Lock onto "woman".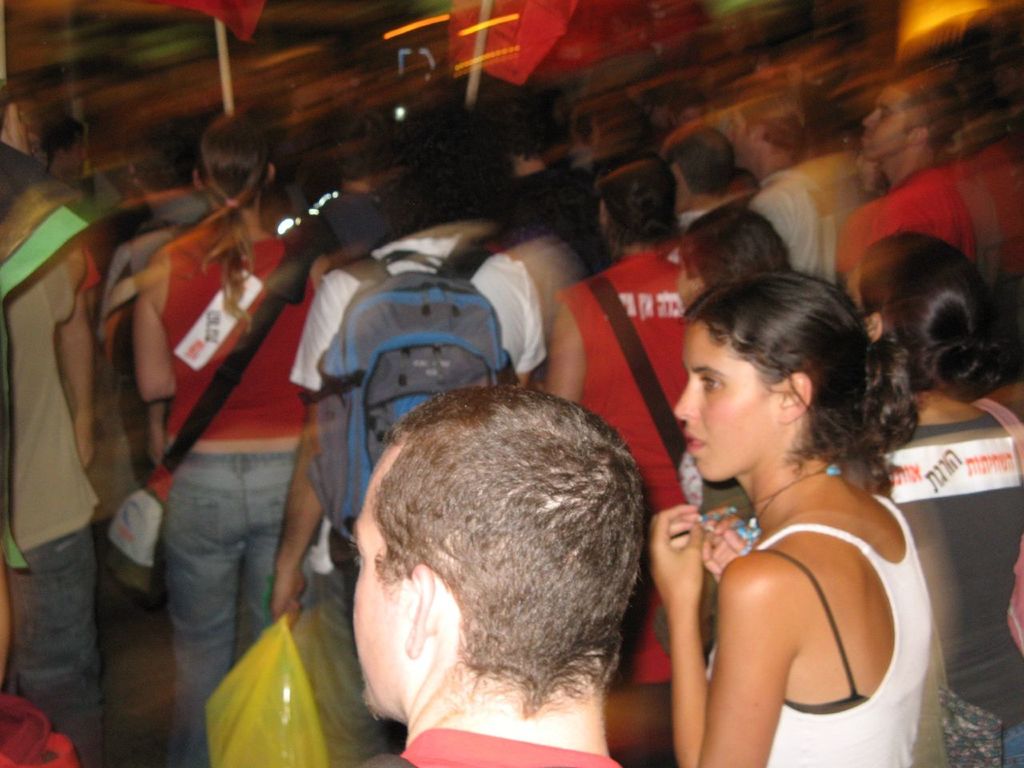
Locked: pyautogui.locateOnScreen(674, 205, 780, 314).
